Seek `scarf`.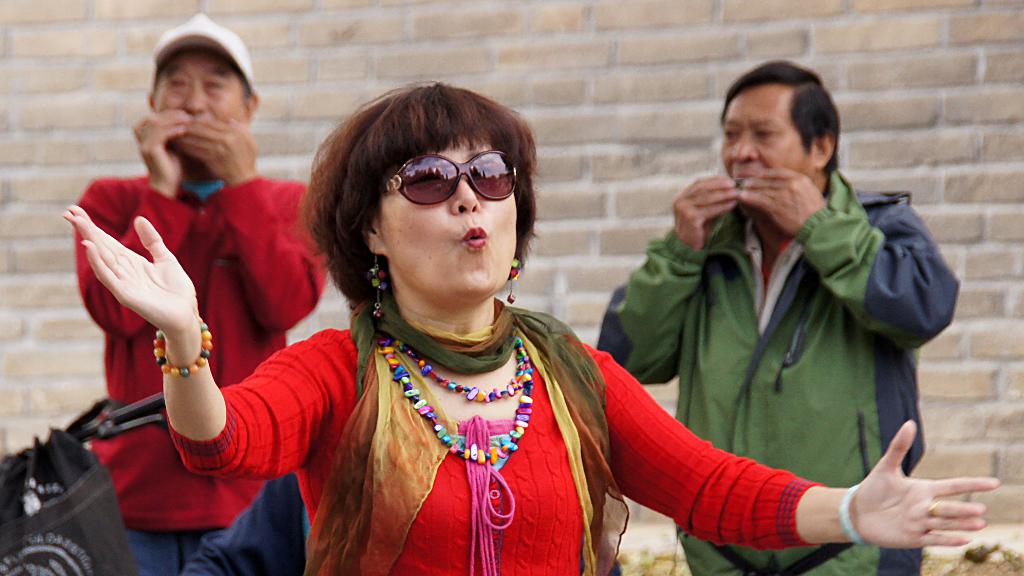
(293, 286, 635, 575).
